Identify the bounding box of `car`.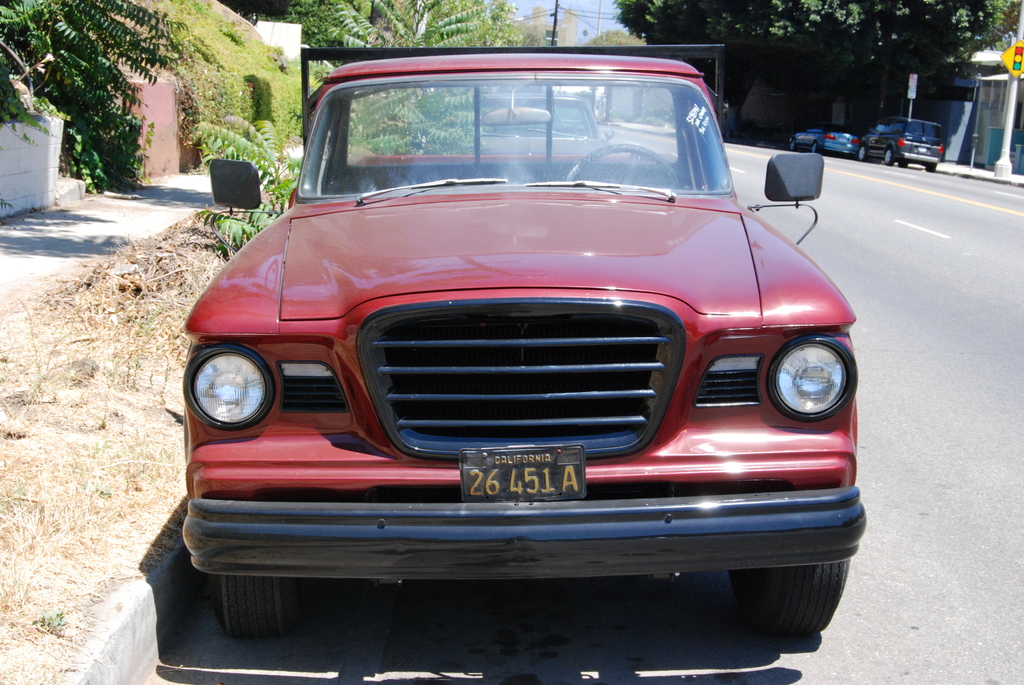
crop(858, 112, 944, 164).
